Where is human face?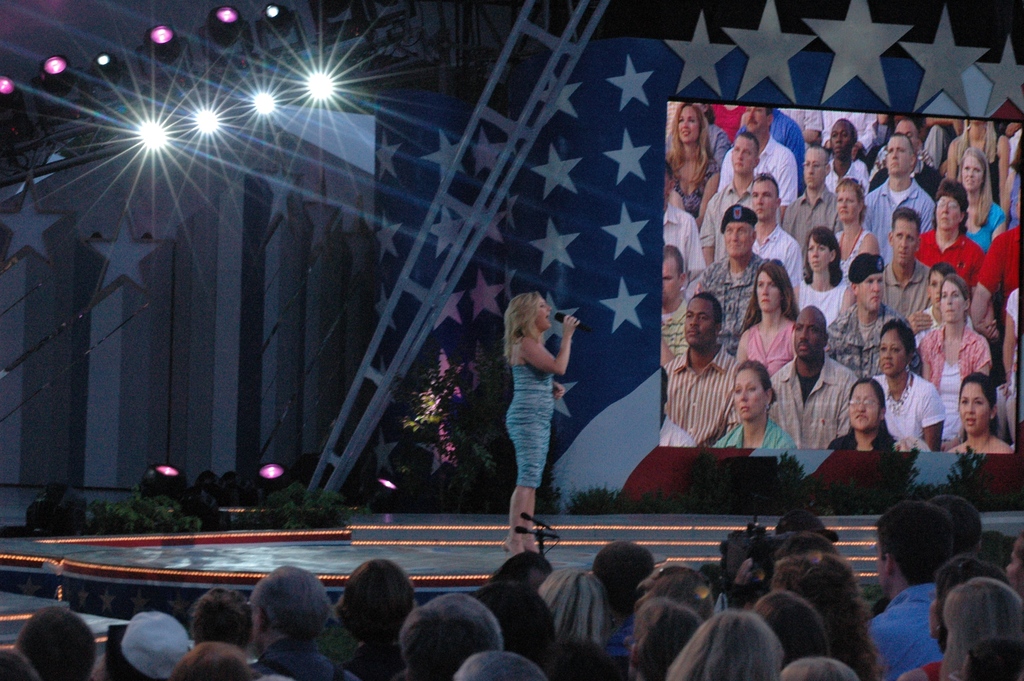
{"x1": 537, "y1": 302, "x2": 552, "y2": 329}.
